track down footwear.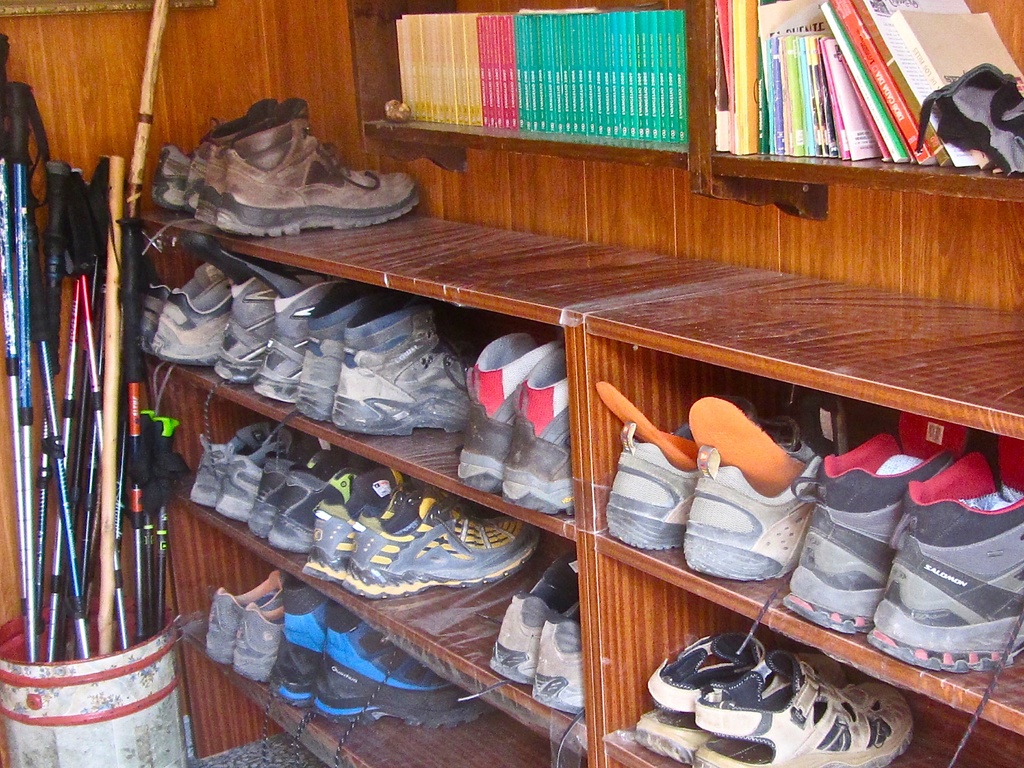
Tracked to x1=689, y1=651, x2=911, y2=767.
